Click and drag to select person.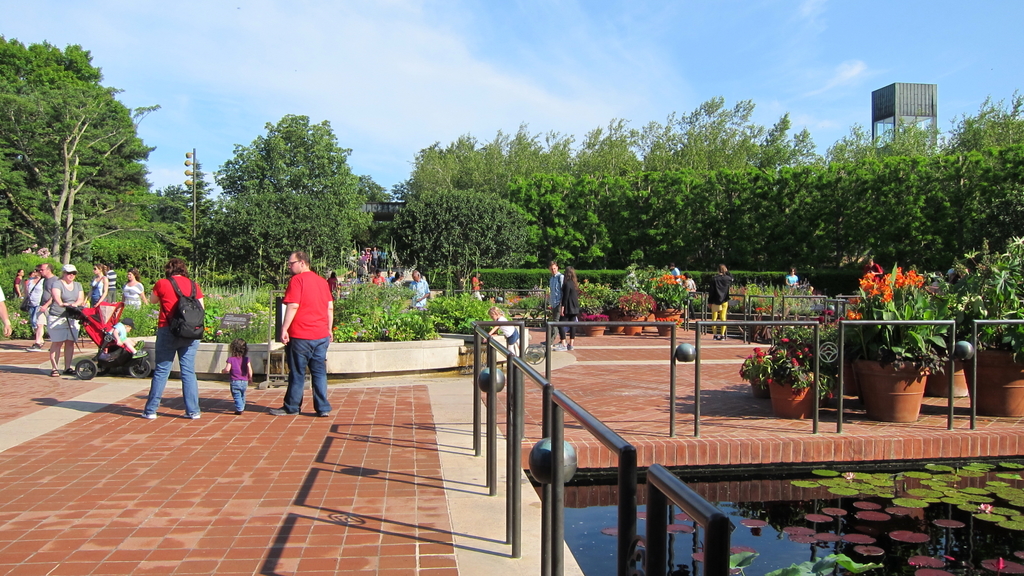
Selection: l=45, t=264, r=88, b=378.
